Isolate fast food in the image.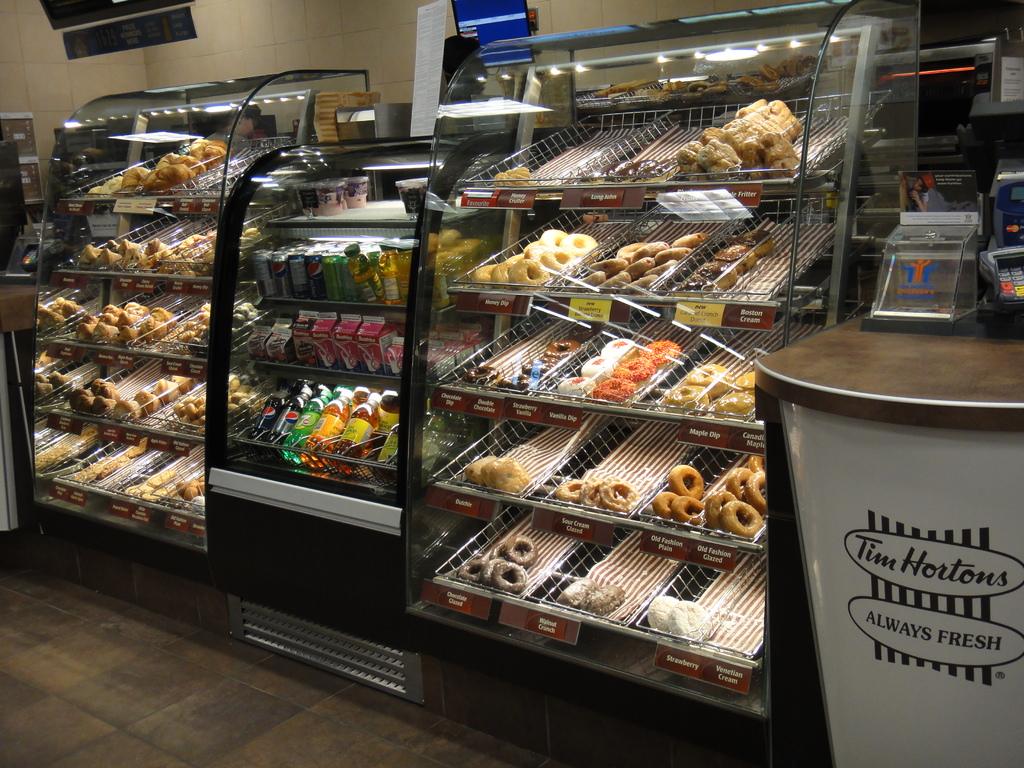
Isolated region: [left=552, top=332, right=681, bottom=407].
